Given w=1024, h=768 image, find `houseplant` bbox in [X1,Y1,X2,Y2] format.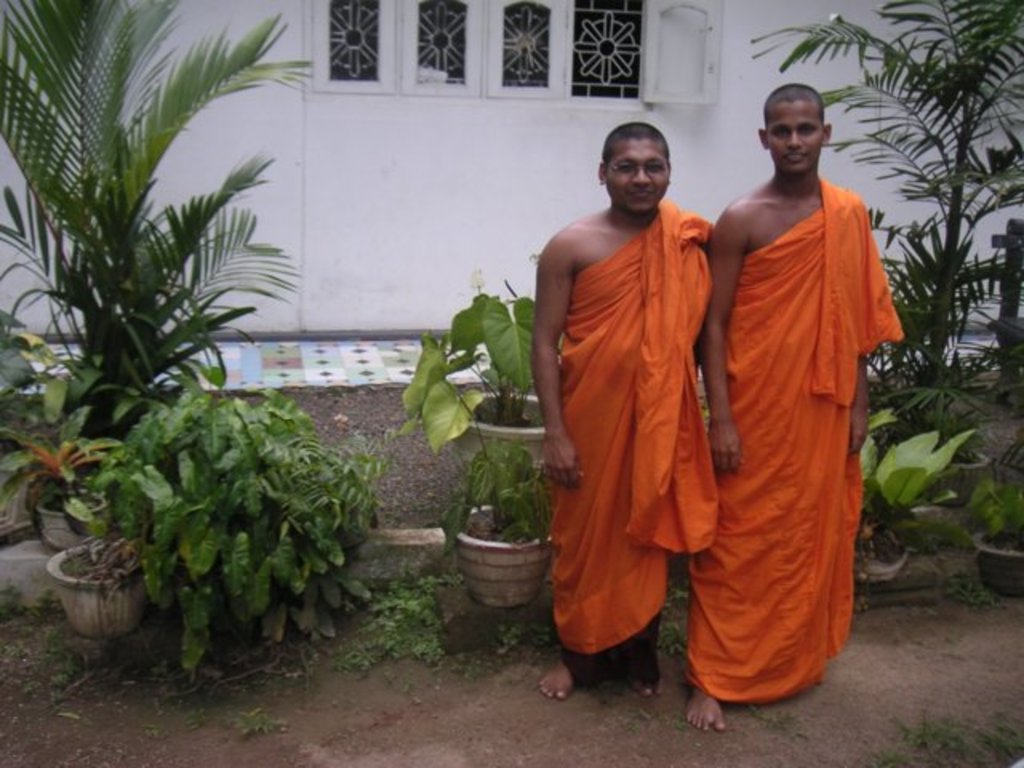
[990,442,1022,520].
